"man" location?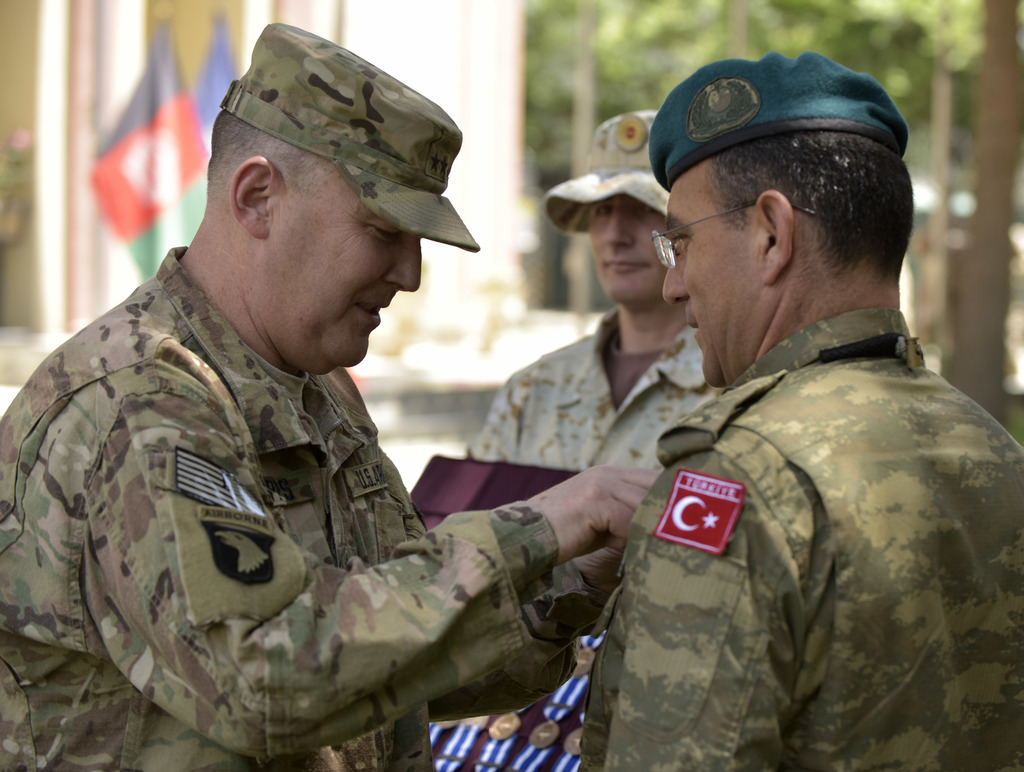
detection(578, 48, 1023, 771)
